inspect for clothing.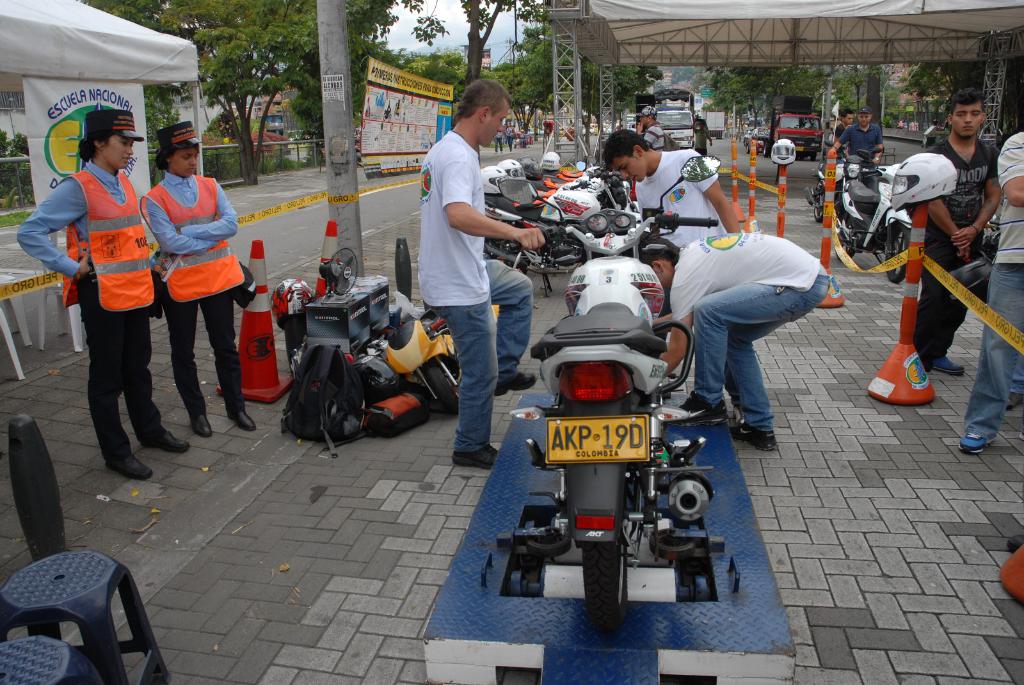
Inspection: 916:143:998:363.
